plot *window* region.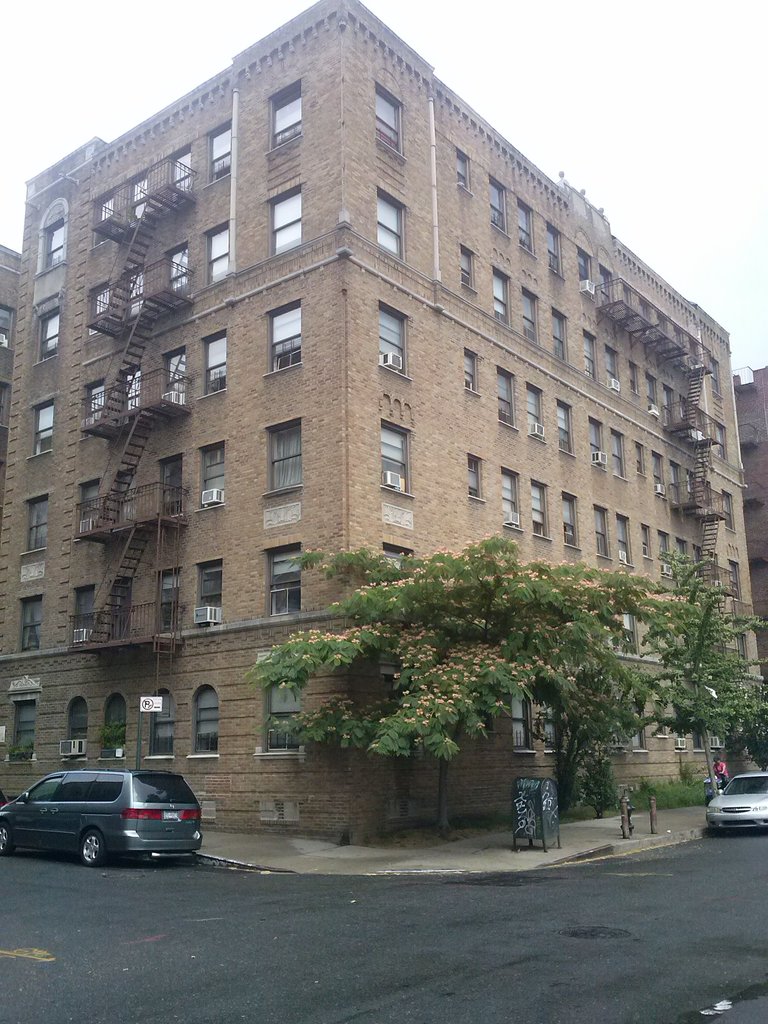
Plotted at [x1=485, y1=180, x2=508, y2=230].
